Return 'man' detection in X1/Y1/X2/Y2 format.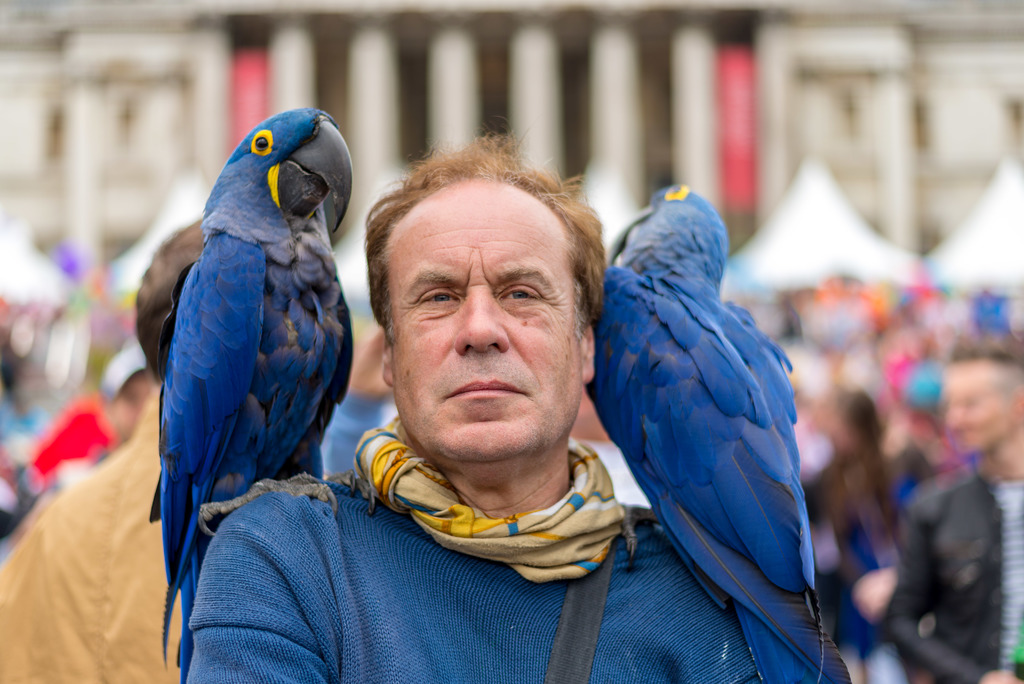
880/339/1023/683.
